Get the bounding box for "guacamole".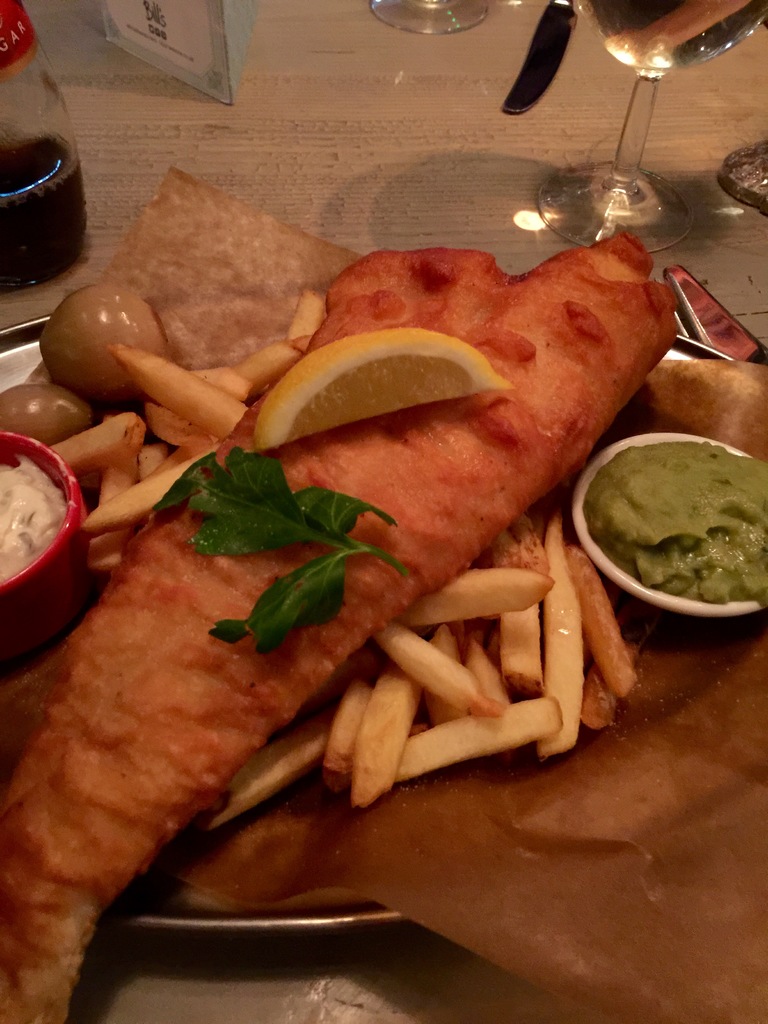
[583,438,767,609].
